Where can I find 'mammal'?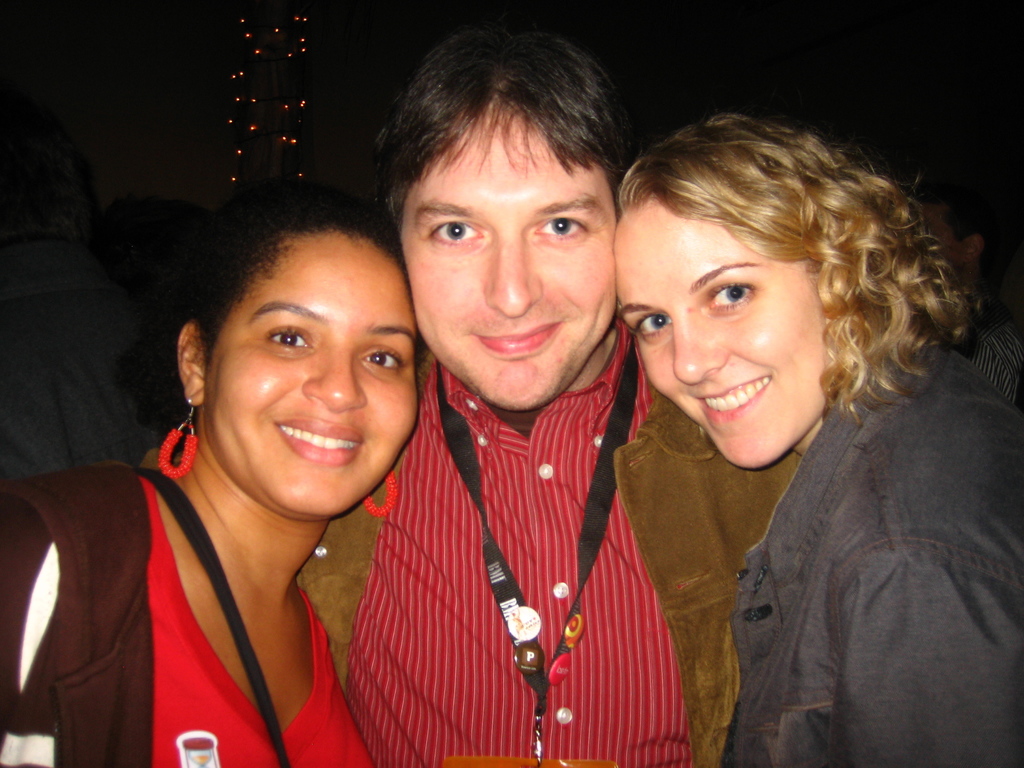
You can find it at (x1=0, y1=191, x2=419, y2=767).
